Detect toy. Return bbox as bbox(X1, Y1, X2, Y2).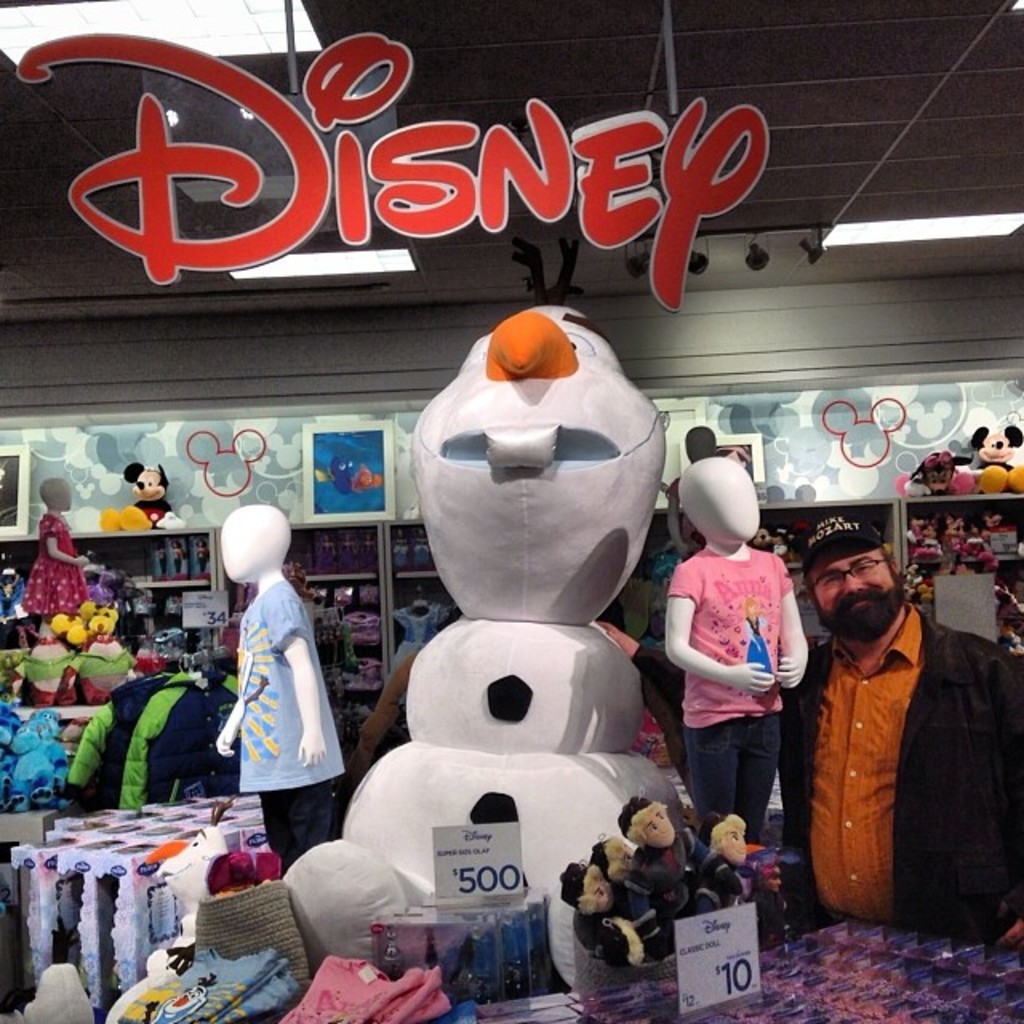
bbox(946, 514, 963, 549).
